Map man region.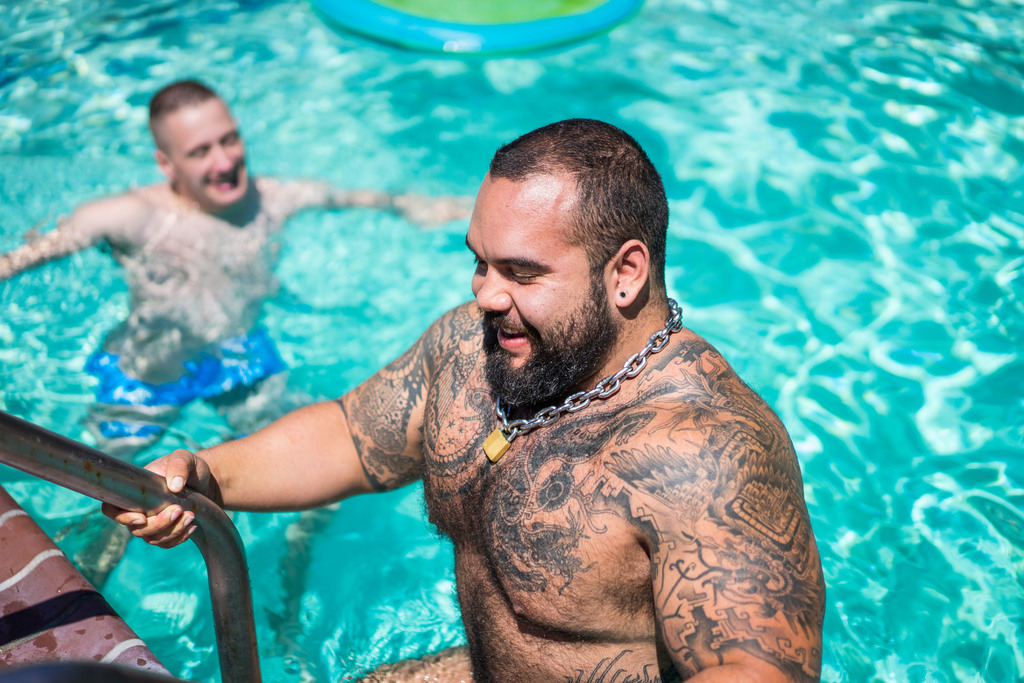
Mapped to (94,119,834,682).
